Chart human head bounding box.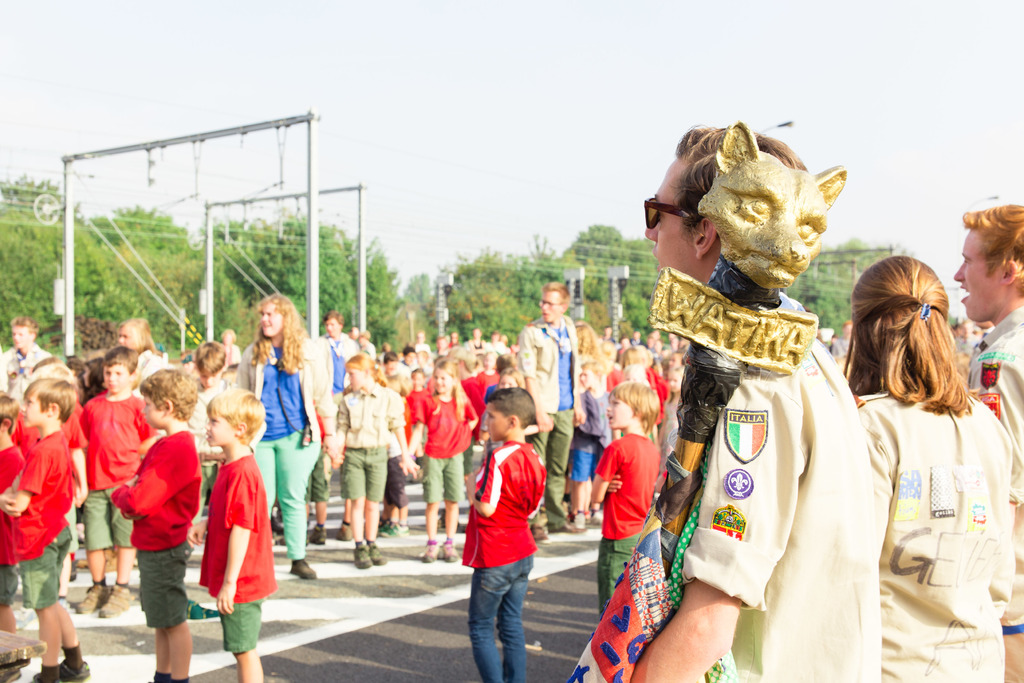
Charted: 324 312 346 336.
